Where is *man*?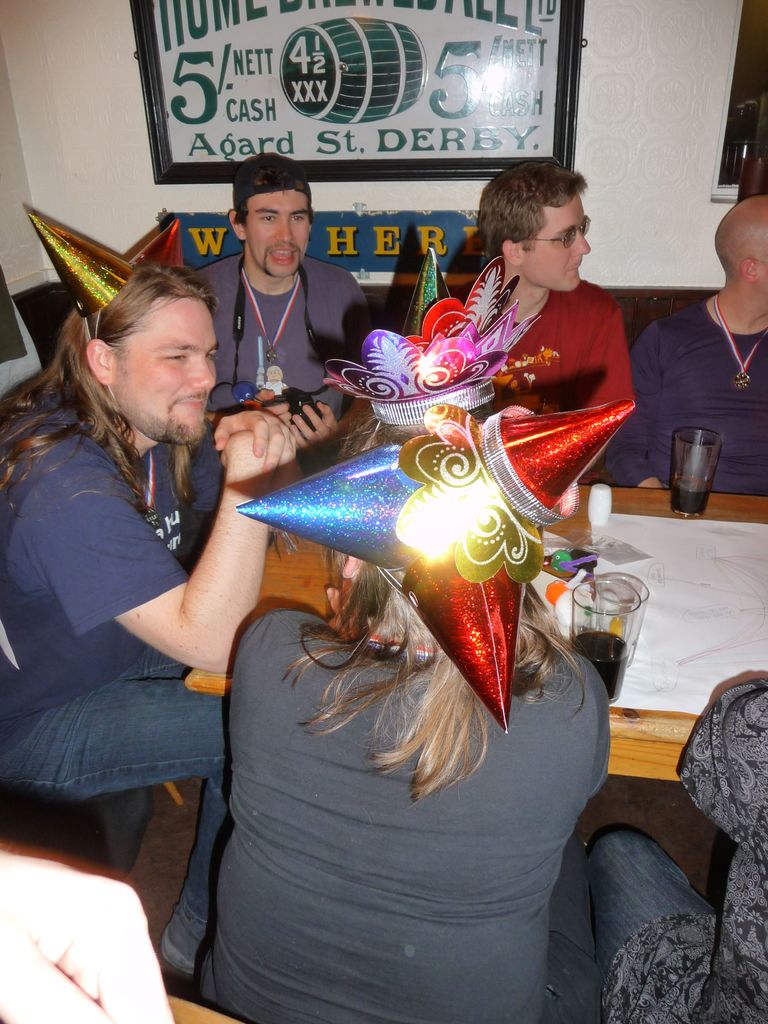
(189,146,372,516).
